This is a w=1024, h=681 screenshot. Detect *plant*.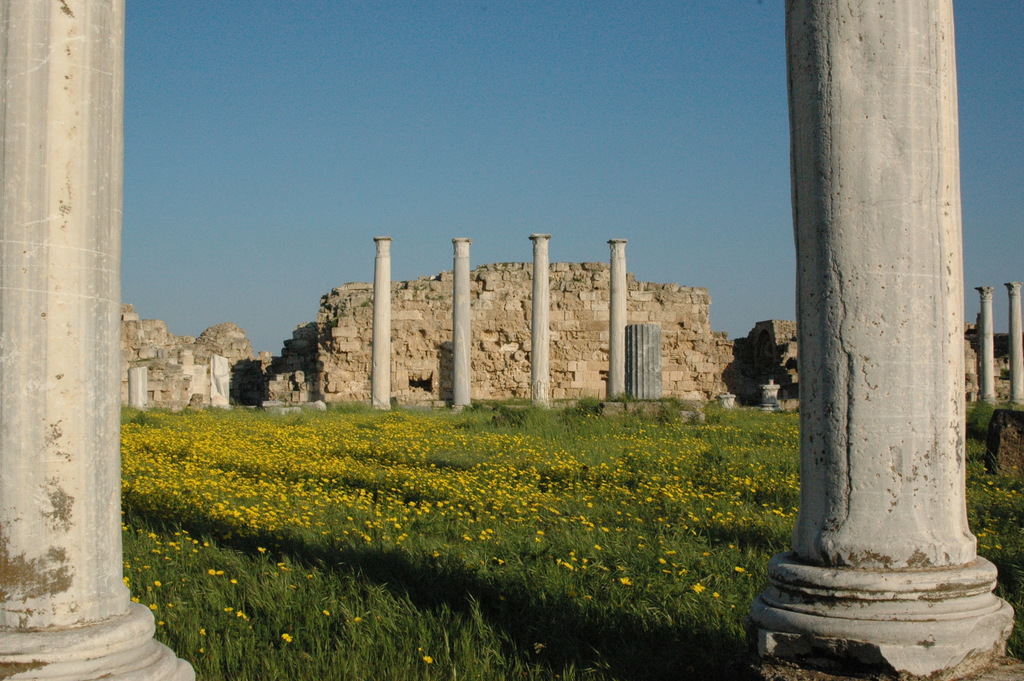
<bbox>491, 404, 542, 427</bbox>.
